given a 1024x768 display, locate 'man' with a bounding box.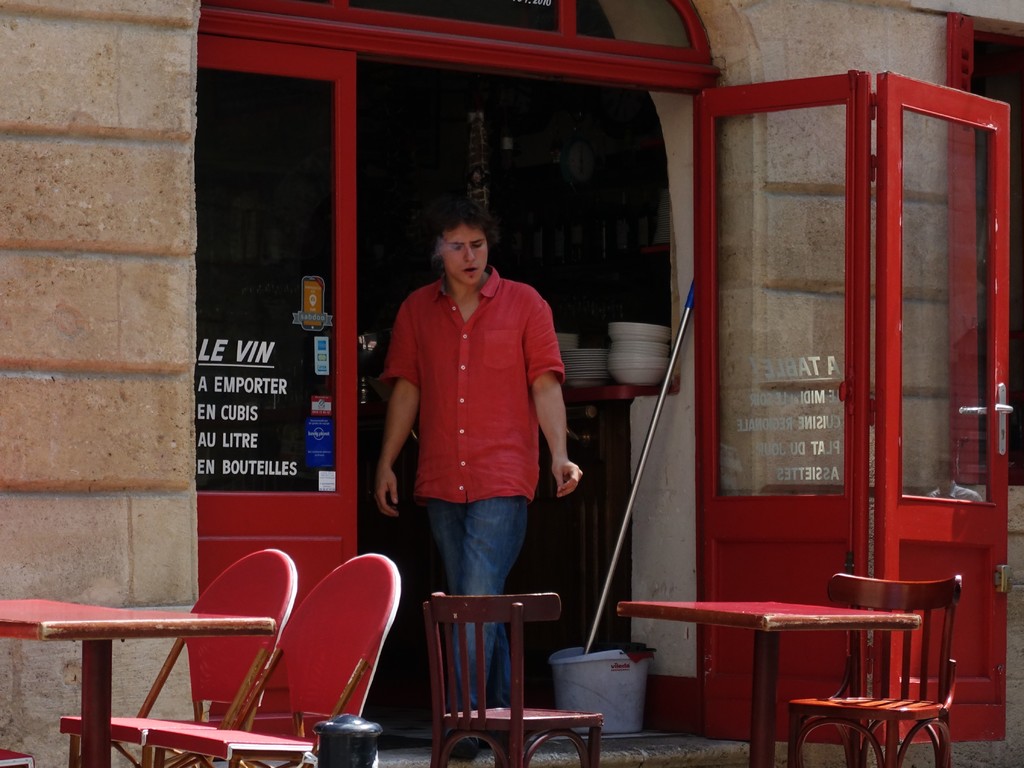
Located: bbox(370, 200, 593, 764).
